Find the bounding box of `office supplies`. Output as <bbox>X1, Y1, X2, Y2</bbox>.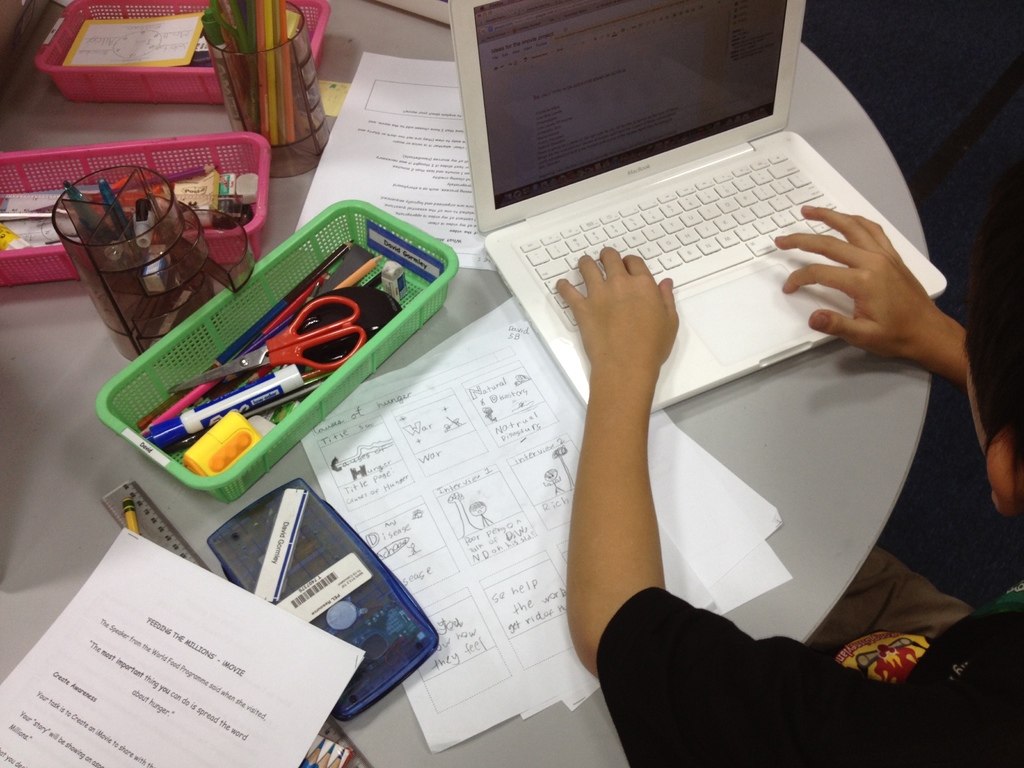
<bbox>93, 175, 138, 246</bbox>.
